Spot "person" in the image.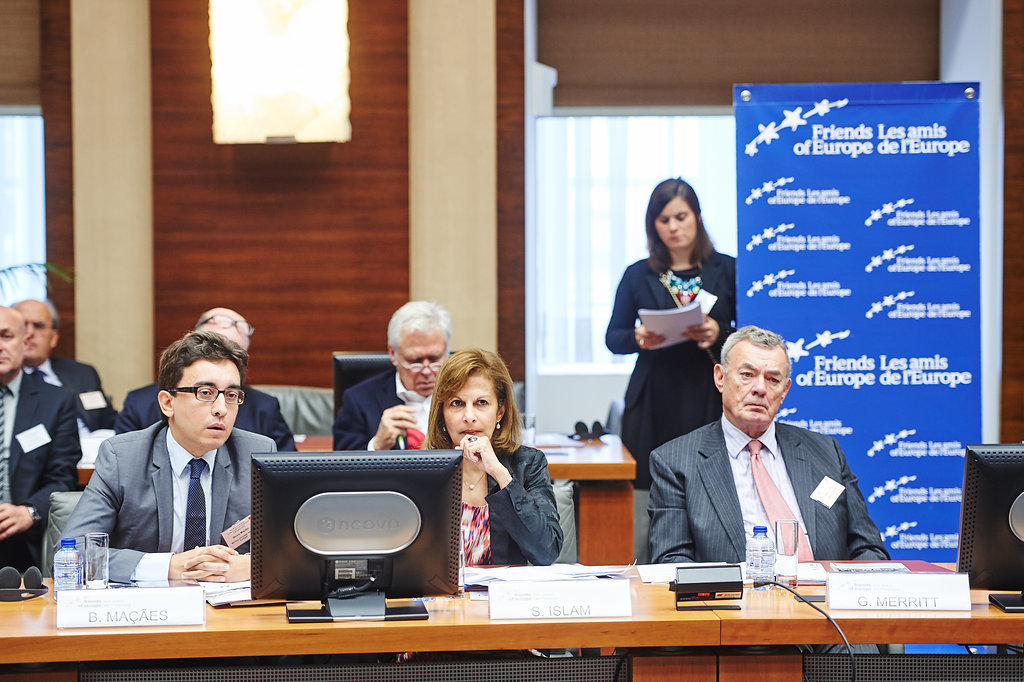
"person" found at 338 308 459 442.
